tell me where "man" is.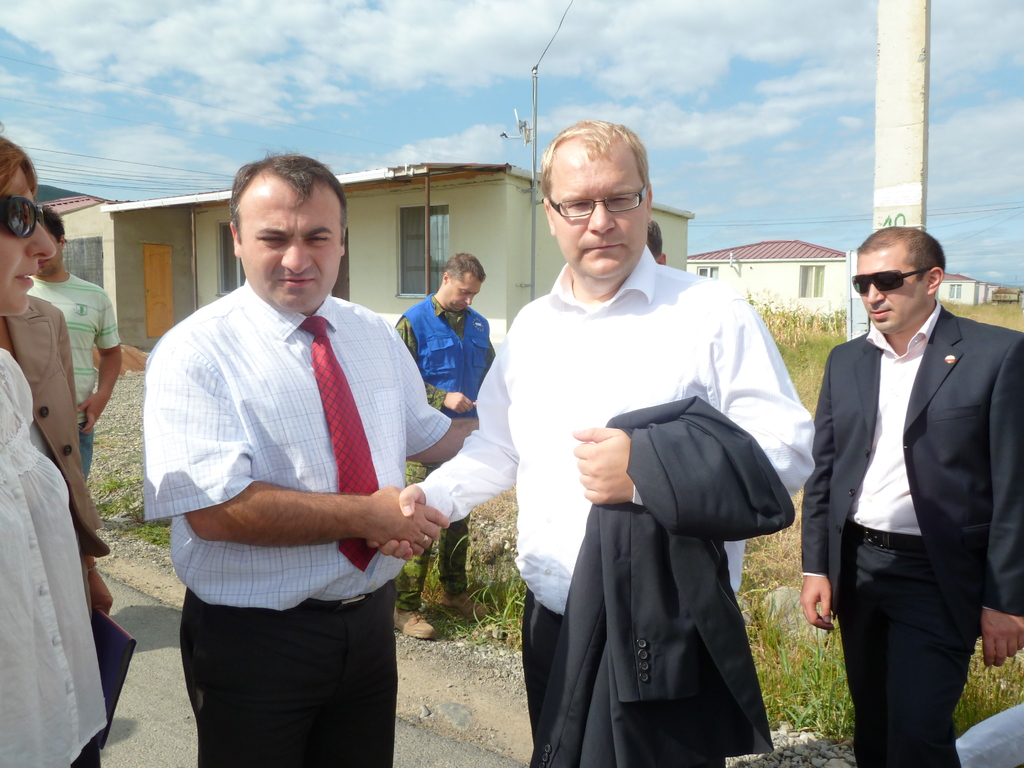
"man" is at select_region(366, 119, 820, 767).
